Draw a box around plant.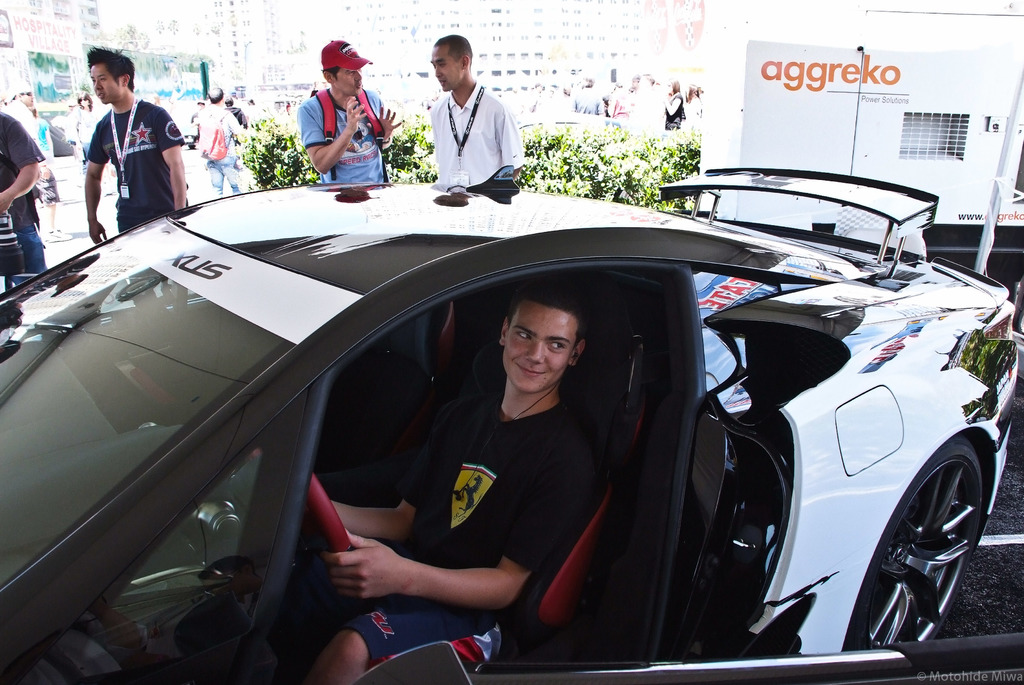
x1=515, y1=122, x2=703, y2=220.
